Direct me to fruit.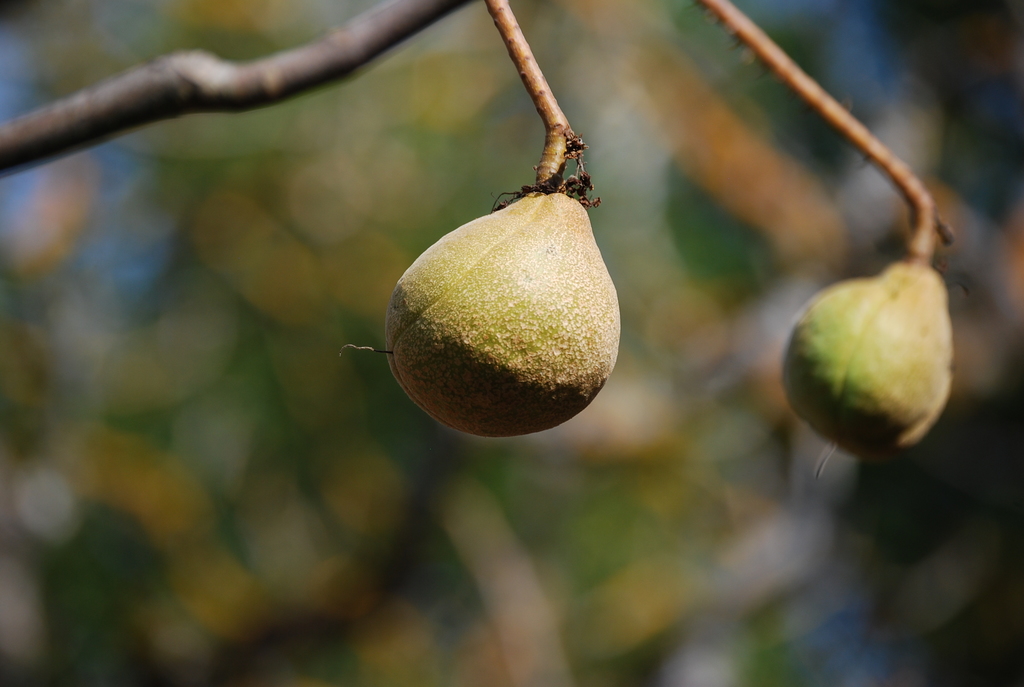
Direction: l=779, t=258, r=950, b=464.
